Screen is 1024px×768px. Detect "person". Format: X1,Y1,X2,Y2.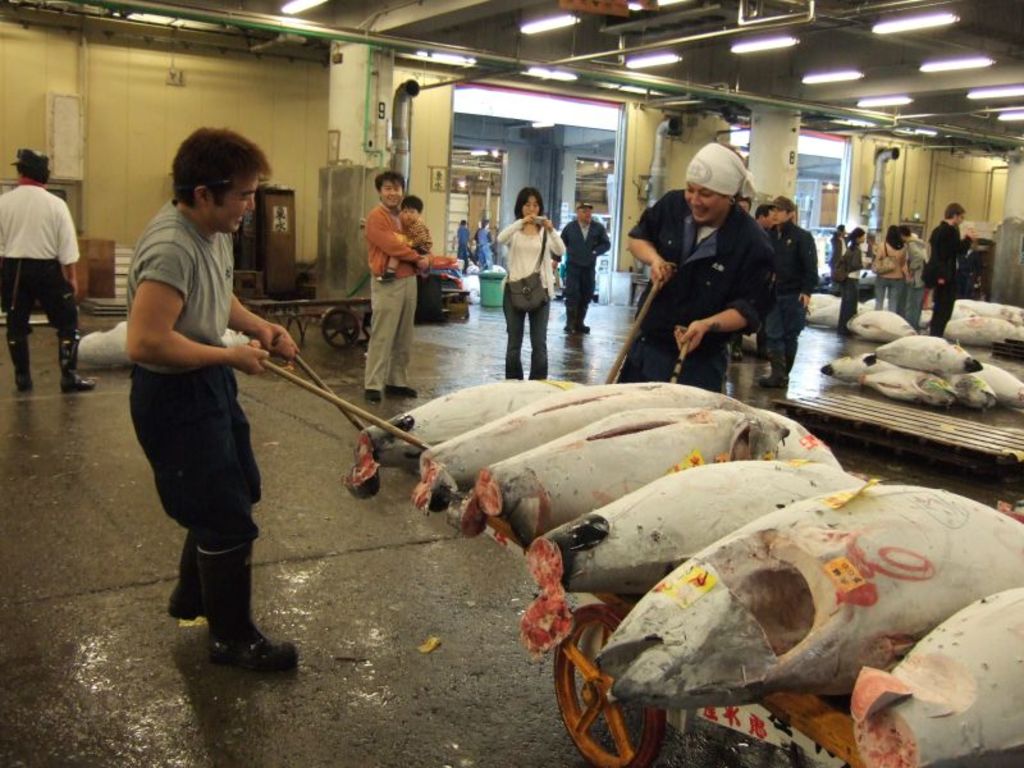
474,218,494,264.
